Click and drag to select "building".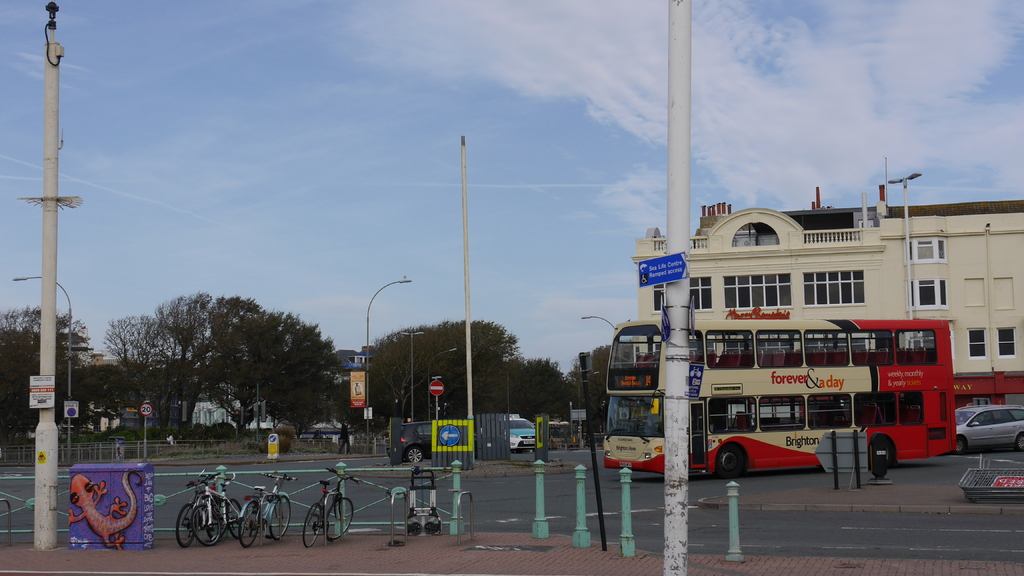
Selection: pyautogui.locateOnScreen(629, 182, 1023, 447).
